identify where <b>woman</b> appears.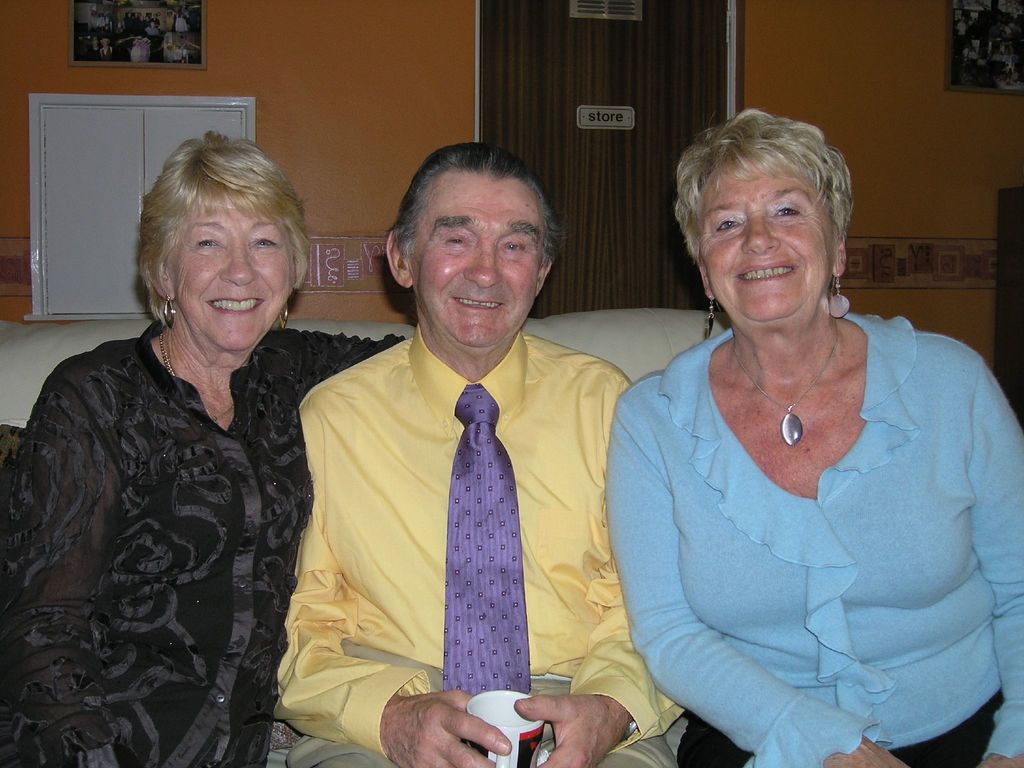
Appears at 140 40 150 63.
